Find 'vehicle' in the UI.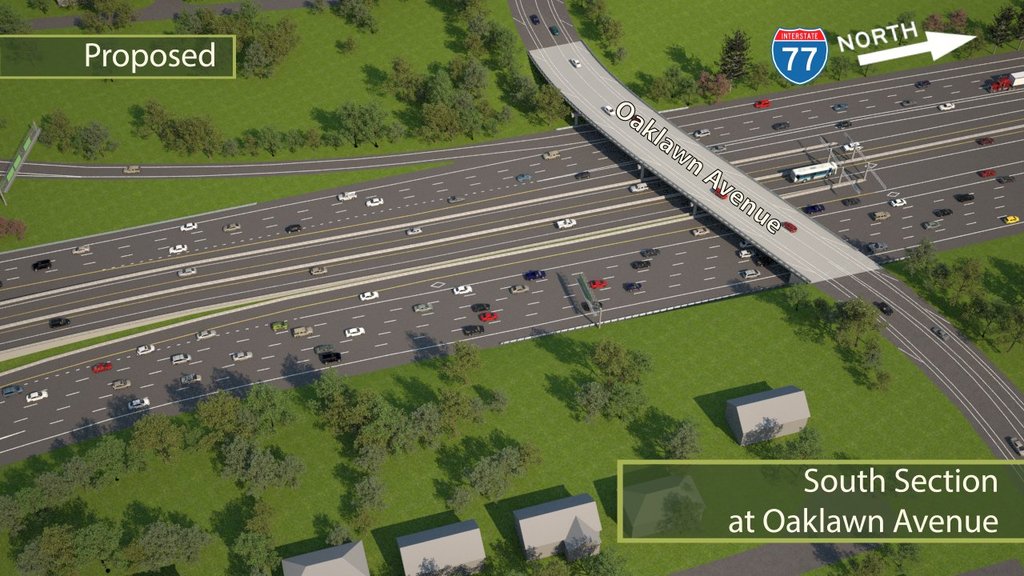
UI element at BBox(121, 160, 140, 177).
